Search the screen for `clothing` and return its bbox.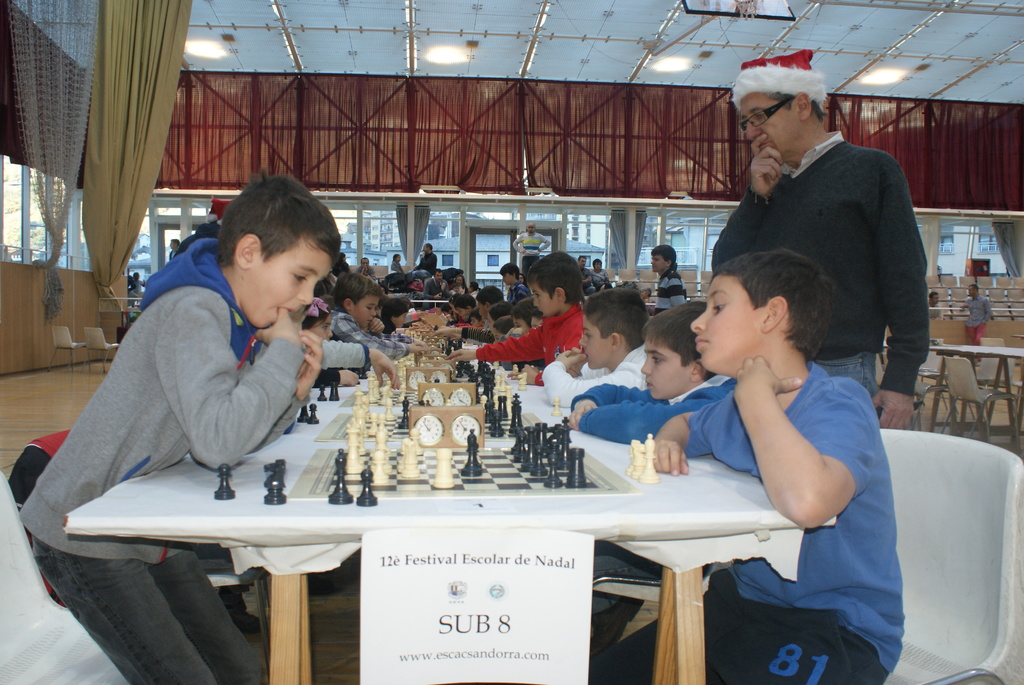
Found: crop(480, 301, 582, 388).
